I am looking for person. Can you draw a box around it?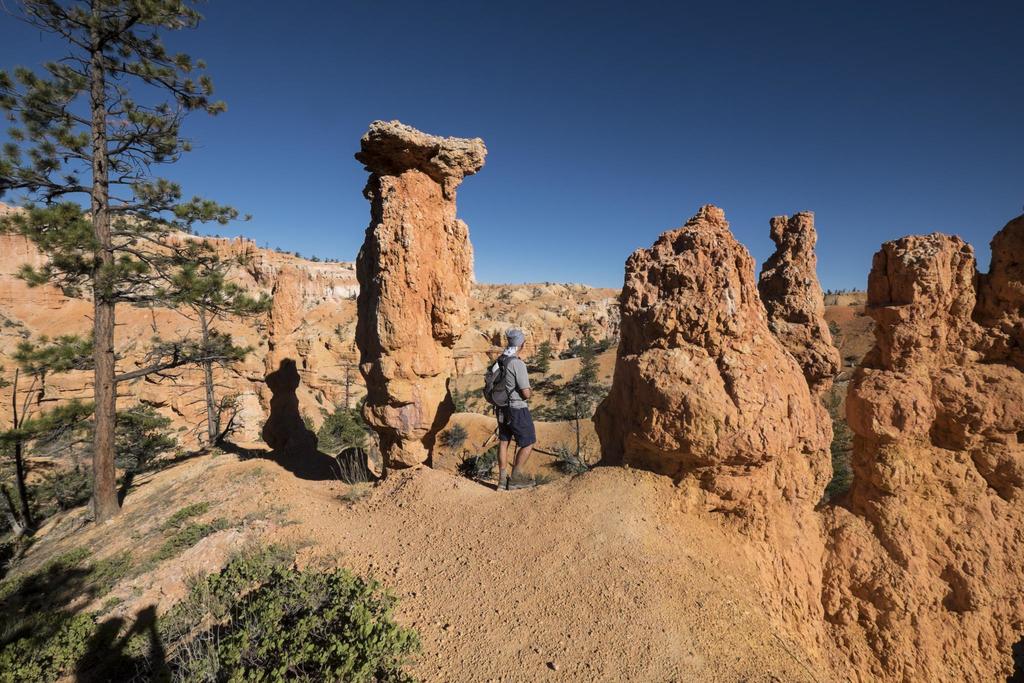
Sure, the bounding box is [left=483, top=330, right=541, bottom=493].
